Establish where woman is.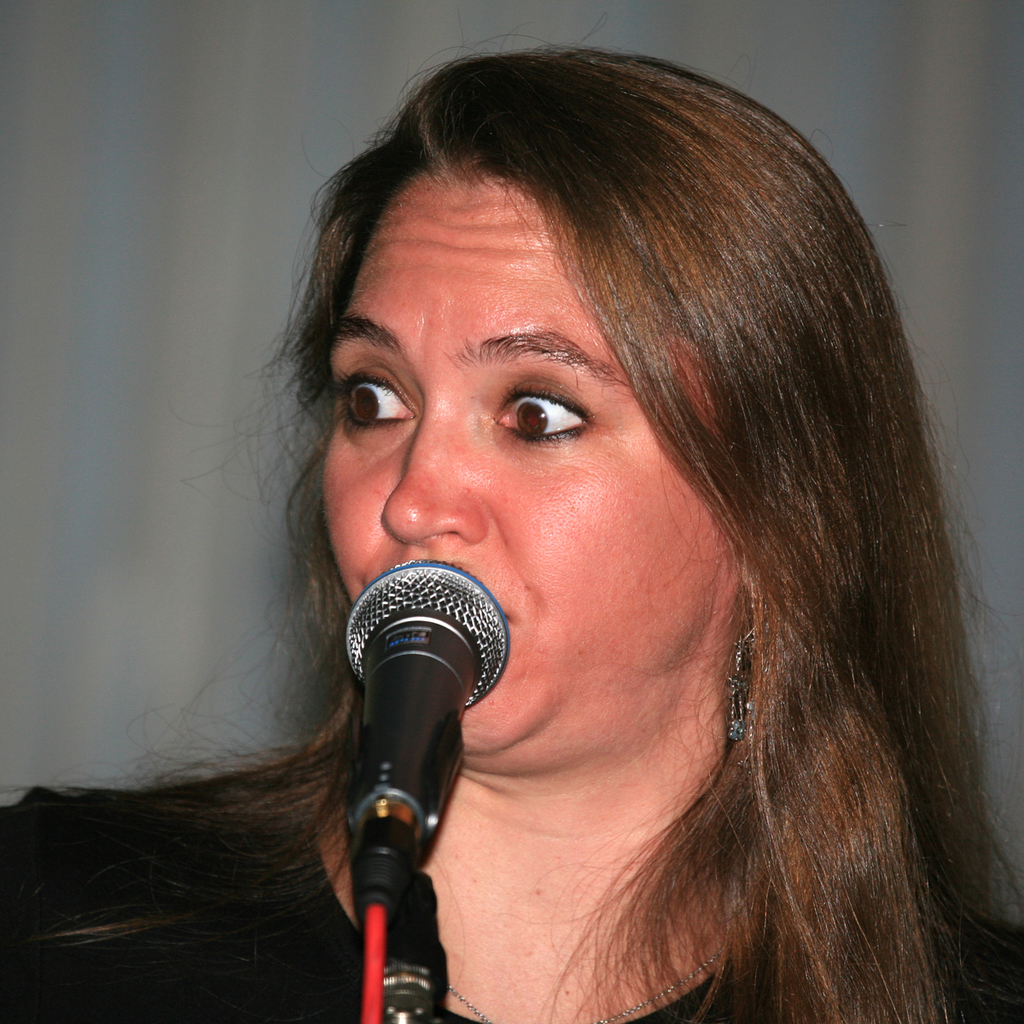
Established at {"x1": 129, "y1": 11, "x2": 1023, "y2": 1023}.
